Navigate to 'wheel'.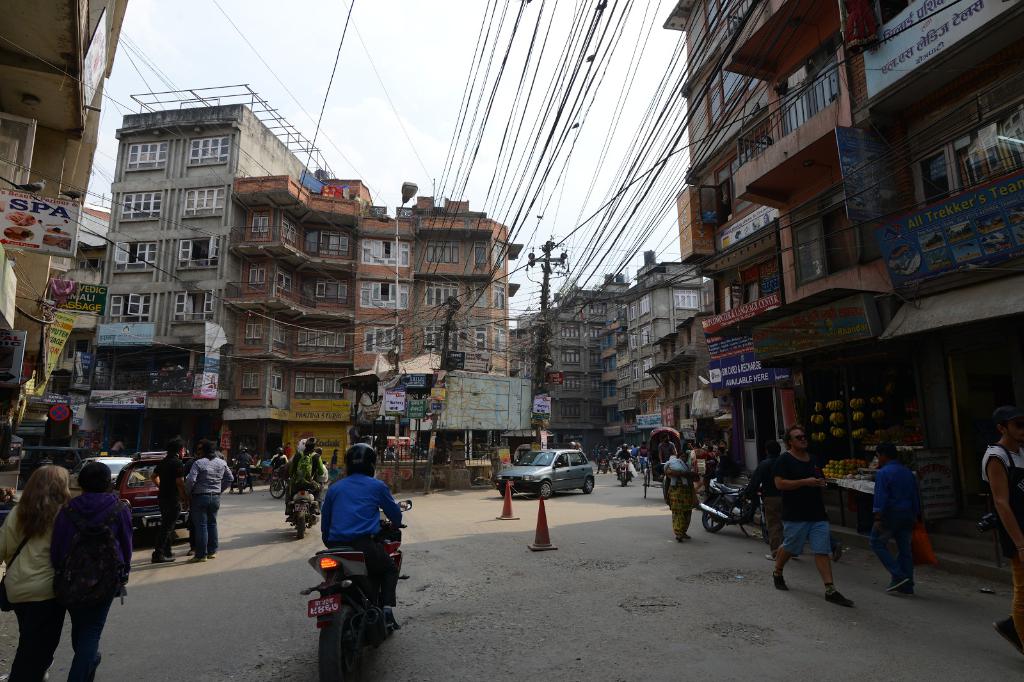
Navigation target: 643/475/648/497.
